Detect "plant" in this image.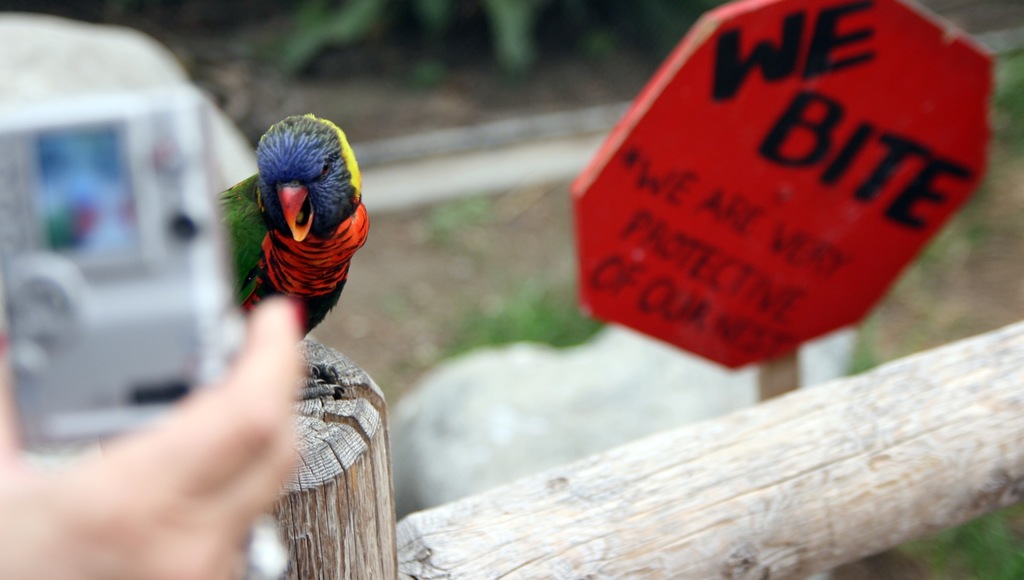
Detection: locate(436, 272, 609, 358).
